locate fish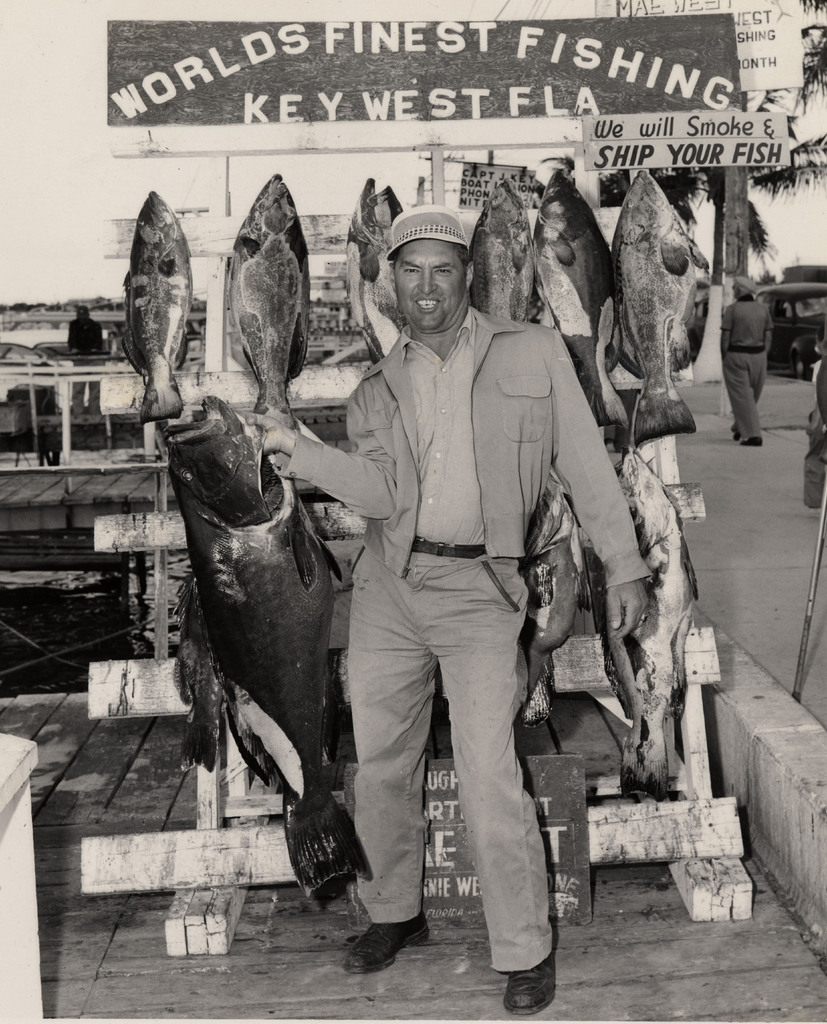
box(613, 433, 705, 795)
